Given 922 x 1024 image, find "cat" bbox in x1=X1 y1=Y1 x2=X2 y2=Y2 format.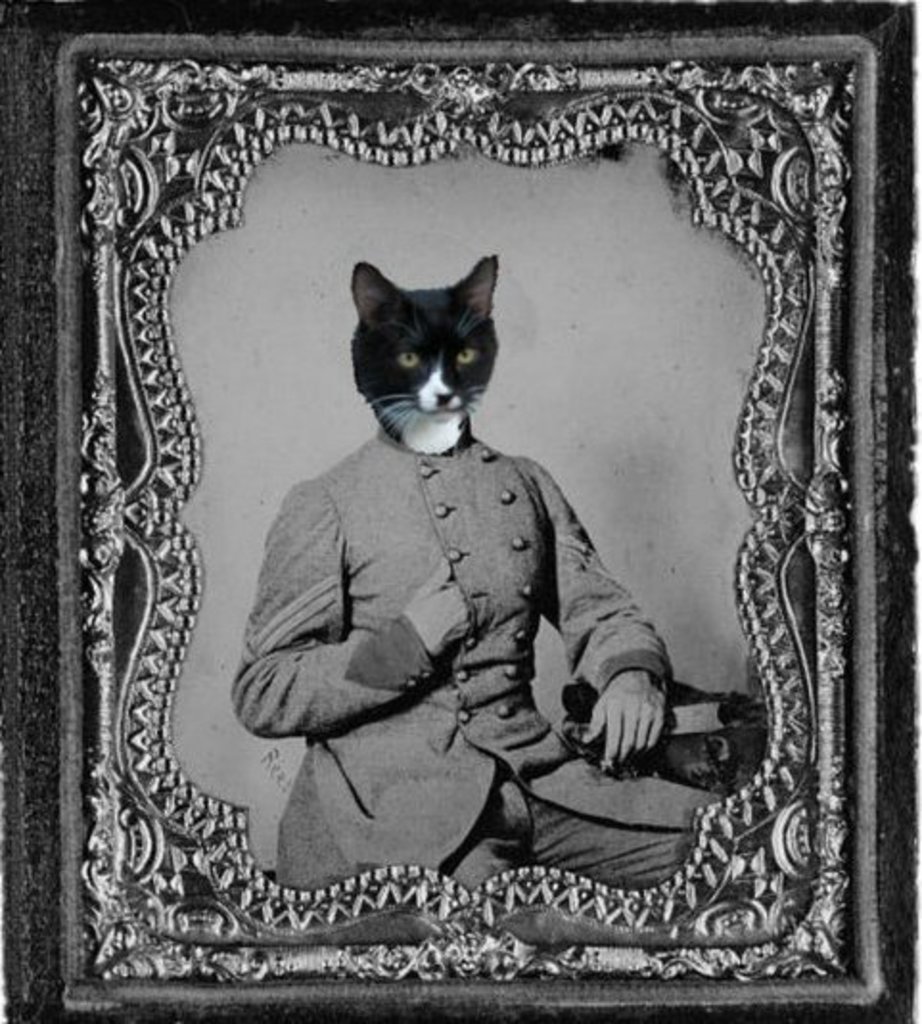
x1=353 y1=255 x2=500 y2=489.
